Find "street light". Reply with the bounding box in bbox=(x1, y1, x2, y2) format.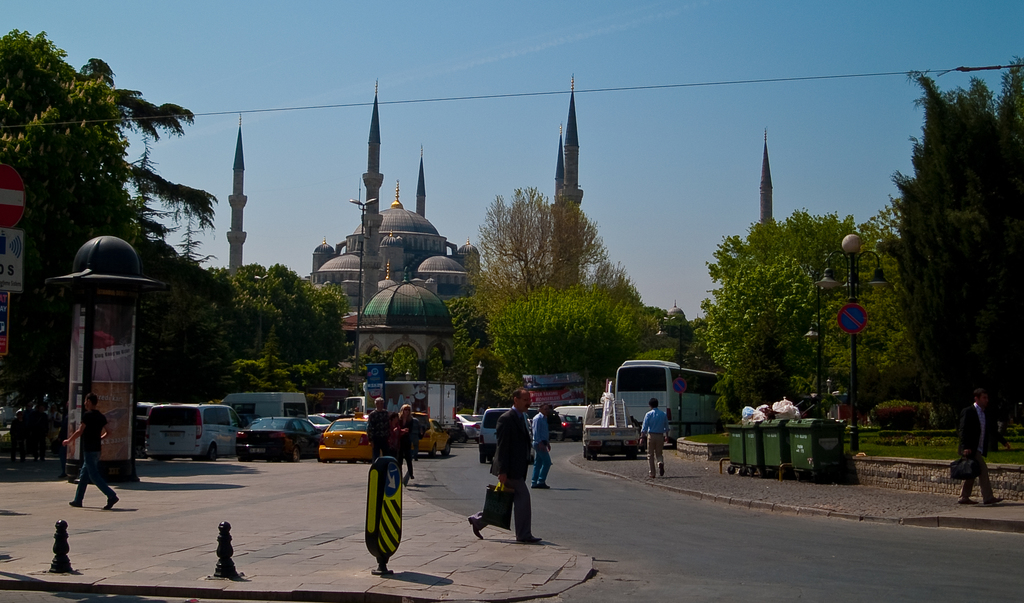
bbox=(651, 315, 687, 440).
